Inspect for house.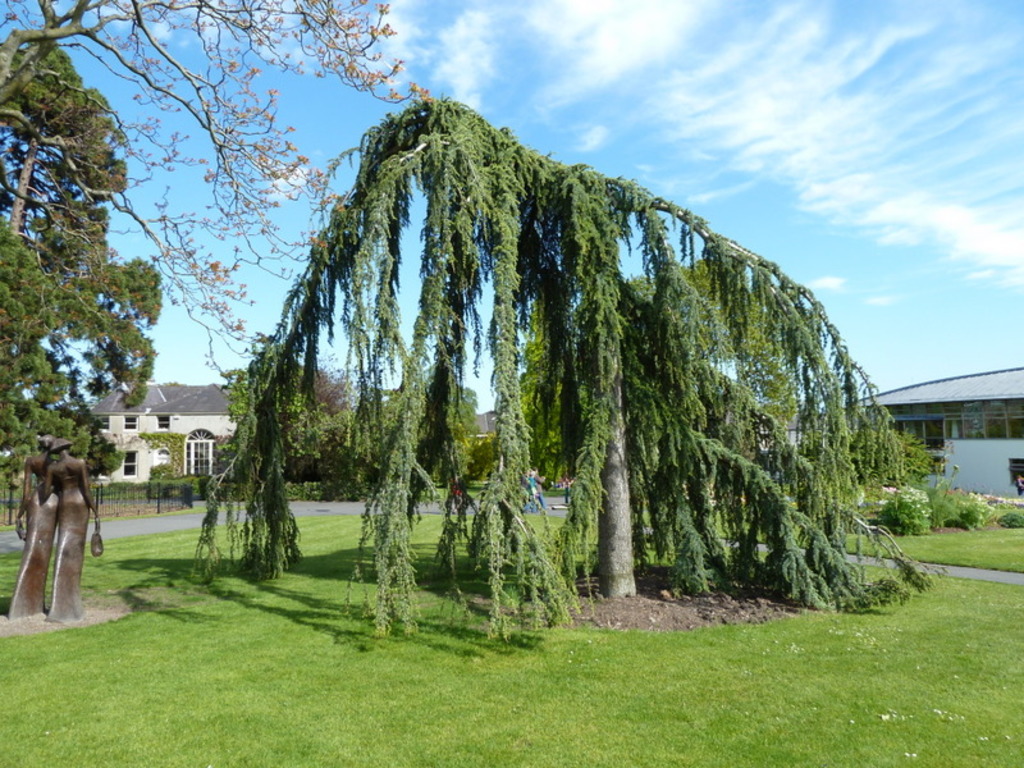
Inspection: {"left": 87, "top": 383, "right": 243, "bottom": 484}.
